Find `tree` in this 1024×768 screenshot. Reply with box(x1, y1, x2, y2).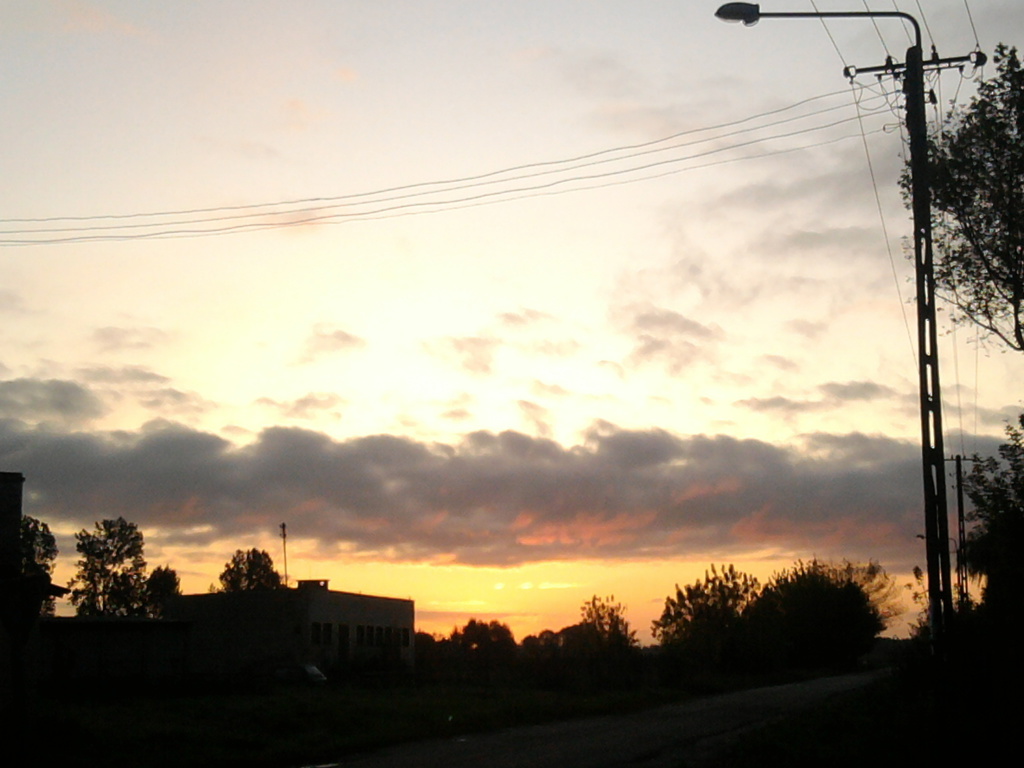
box(211, 545, 289, 593).
